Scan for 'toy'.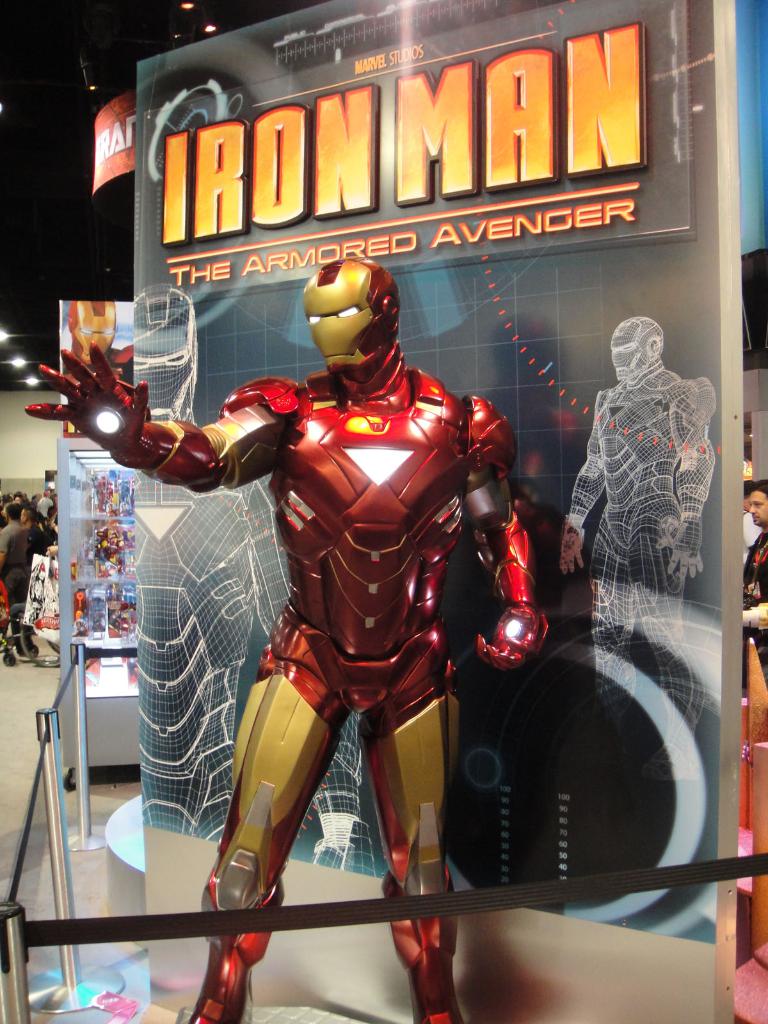
Scan result: (26, 253, 547, 1023).
